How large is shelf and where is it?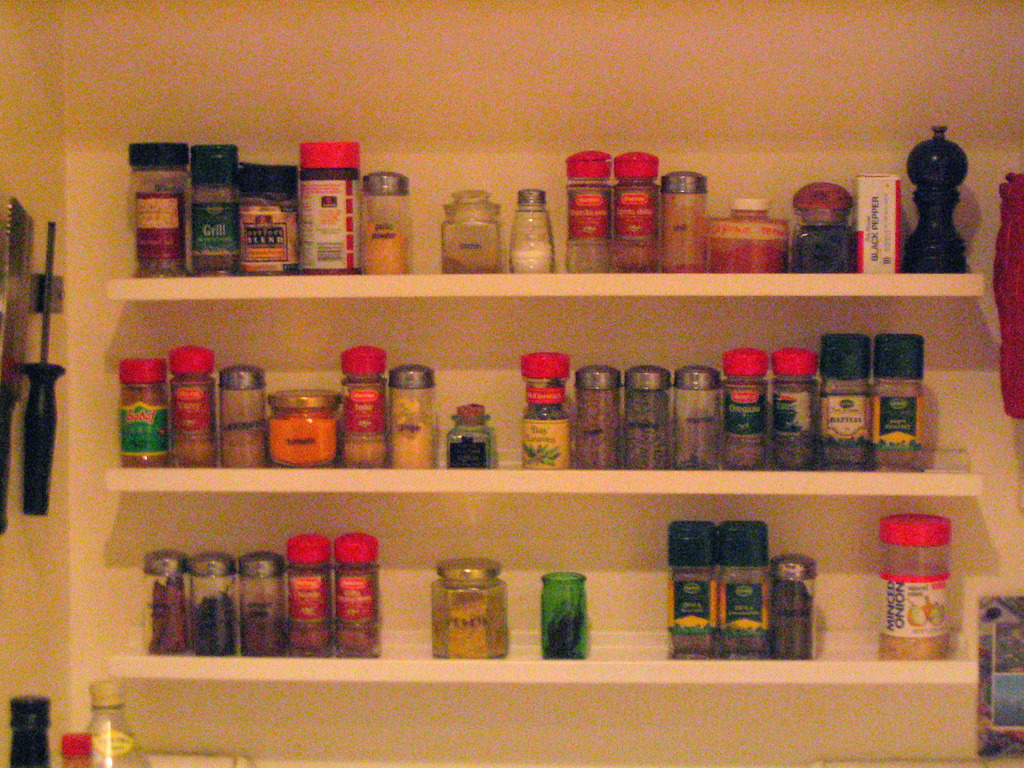
Bounding box: BBox(83, 276, 976, 298).
